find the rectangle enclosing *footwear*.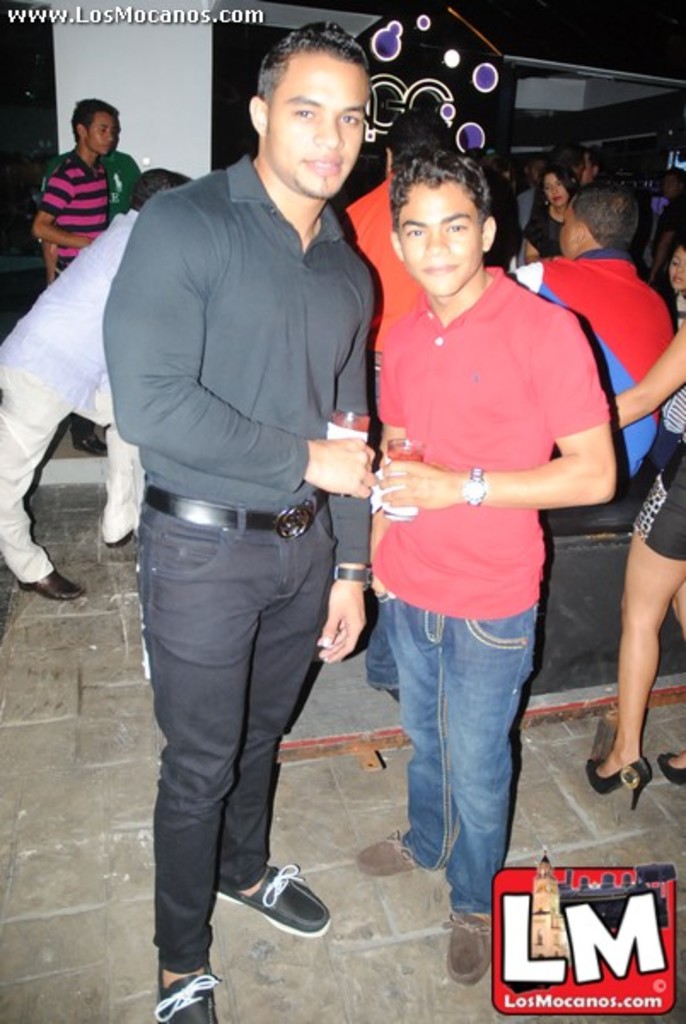
left=580, top=748, right=655, bottom=807.
